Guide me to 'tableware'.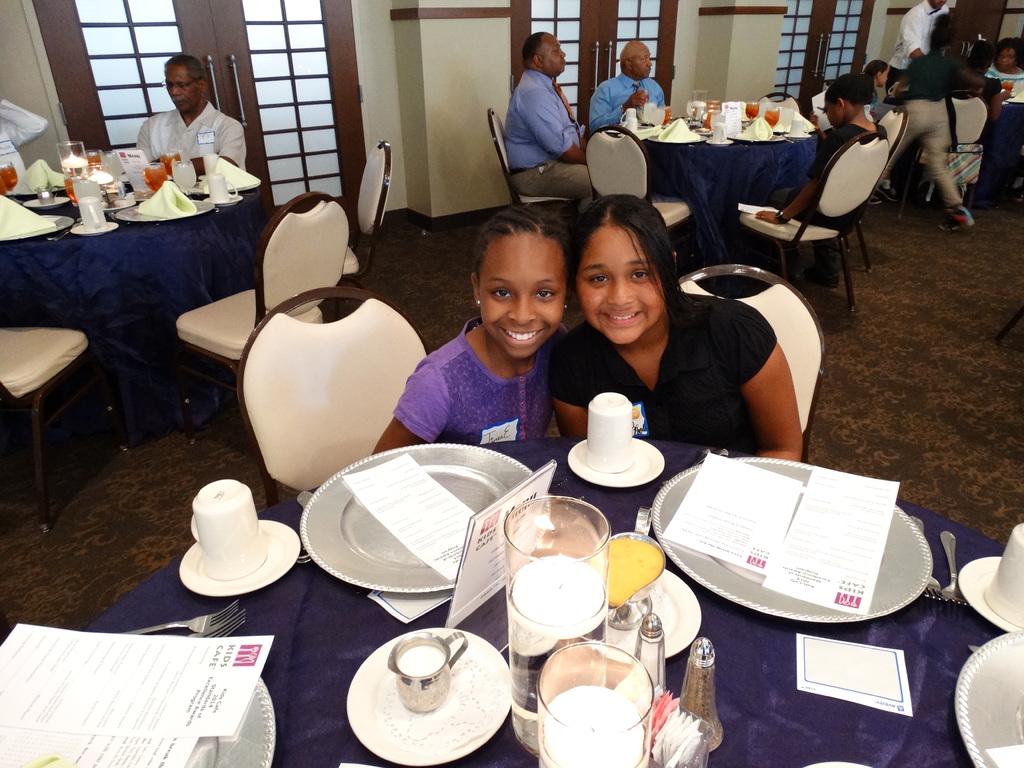
Guidance: left=955, top=630, right=1023, bottom=767.
